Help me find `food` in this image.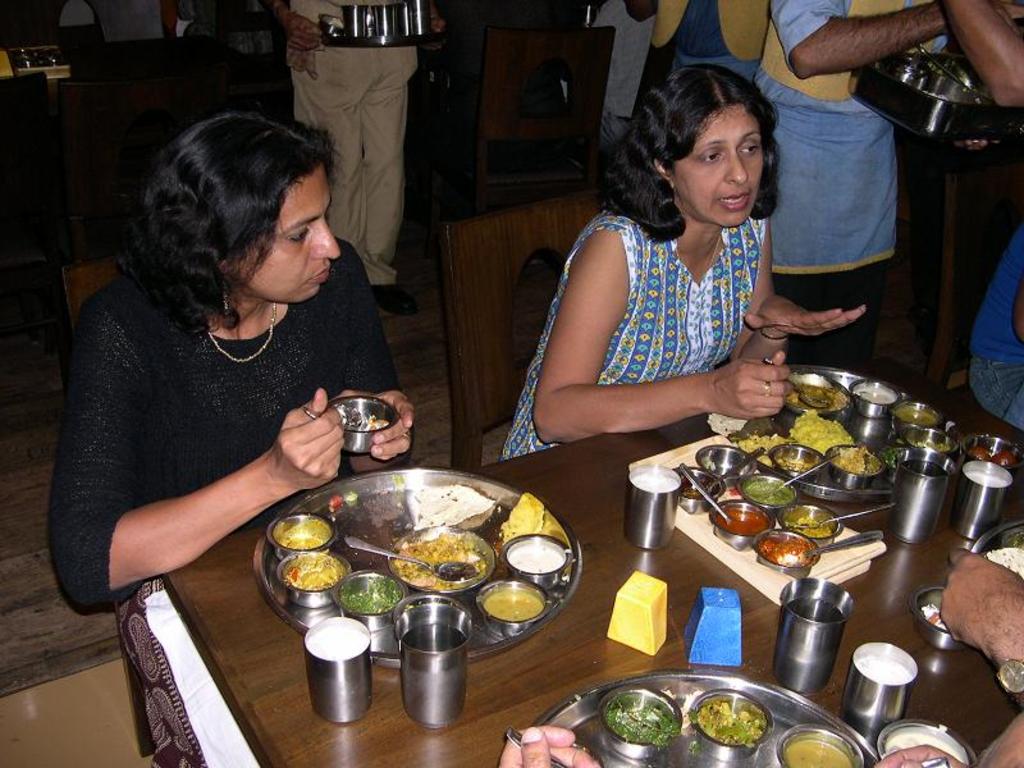
Found it: (274, 474, 579, 645).
